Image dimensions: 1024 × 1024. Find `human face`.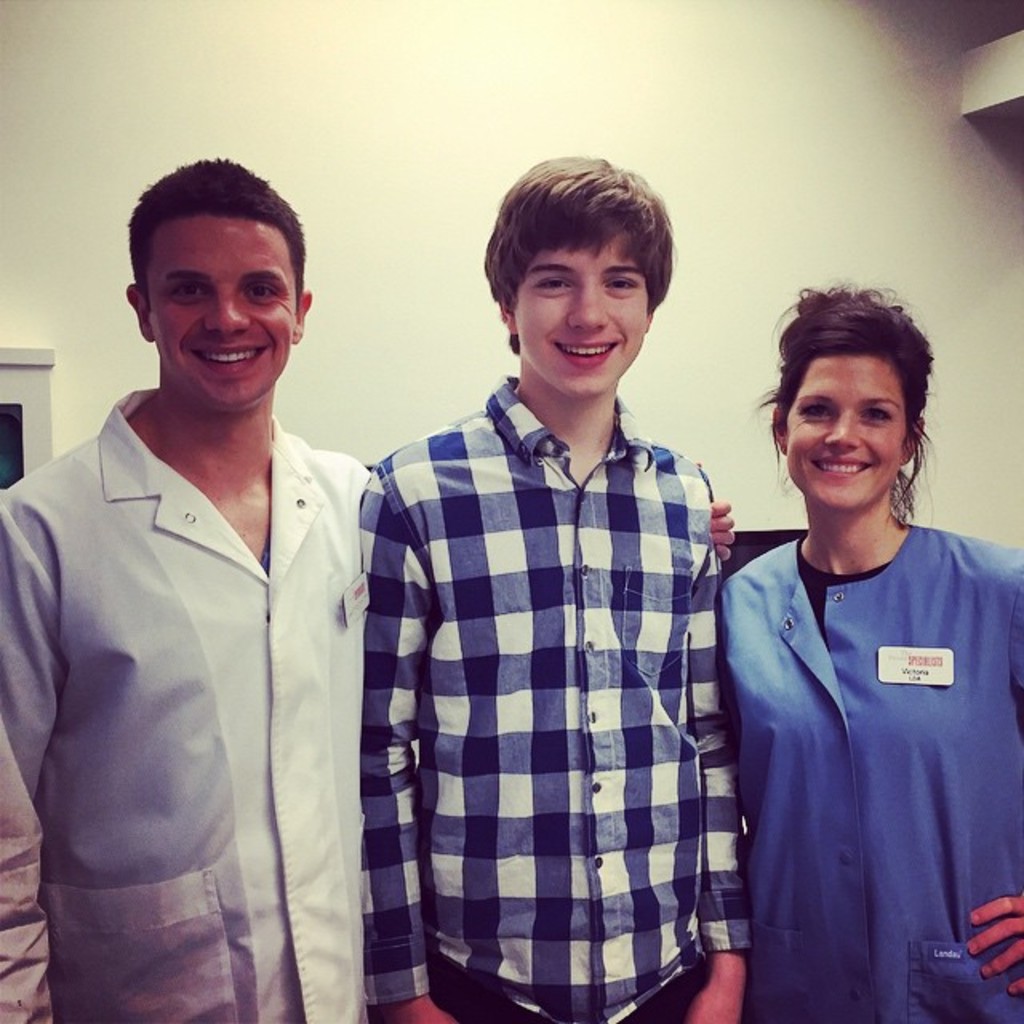
detection(790, 349, 899, 504).
